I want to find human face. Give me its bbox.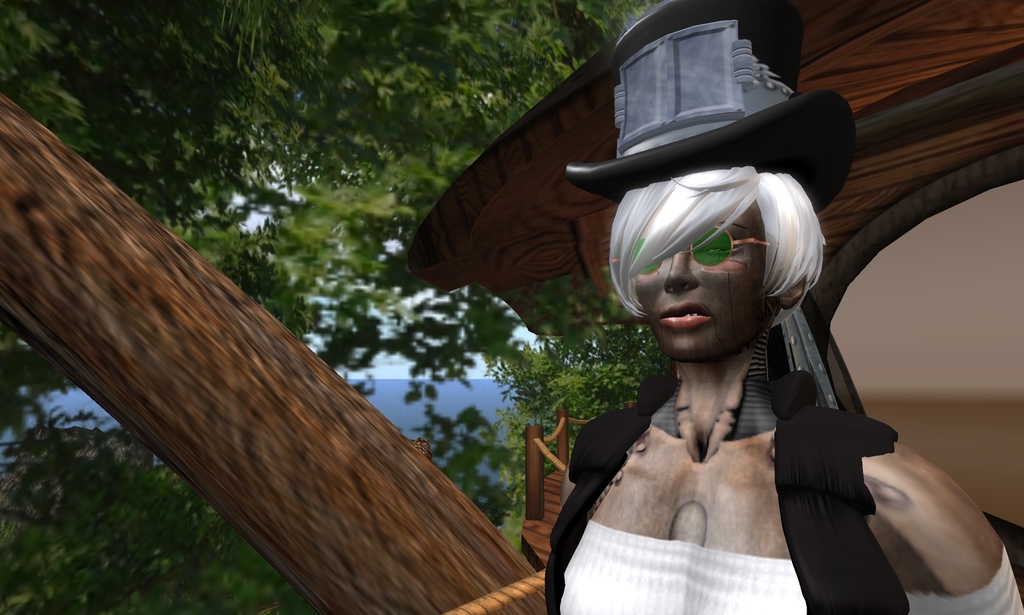
<box>637,195,774,362</box>.
